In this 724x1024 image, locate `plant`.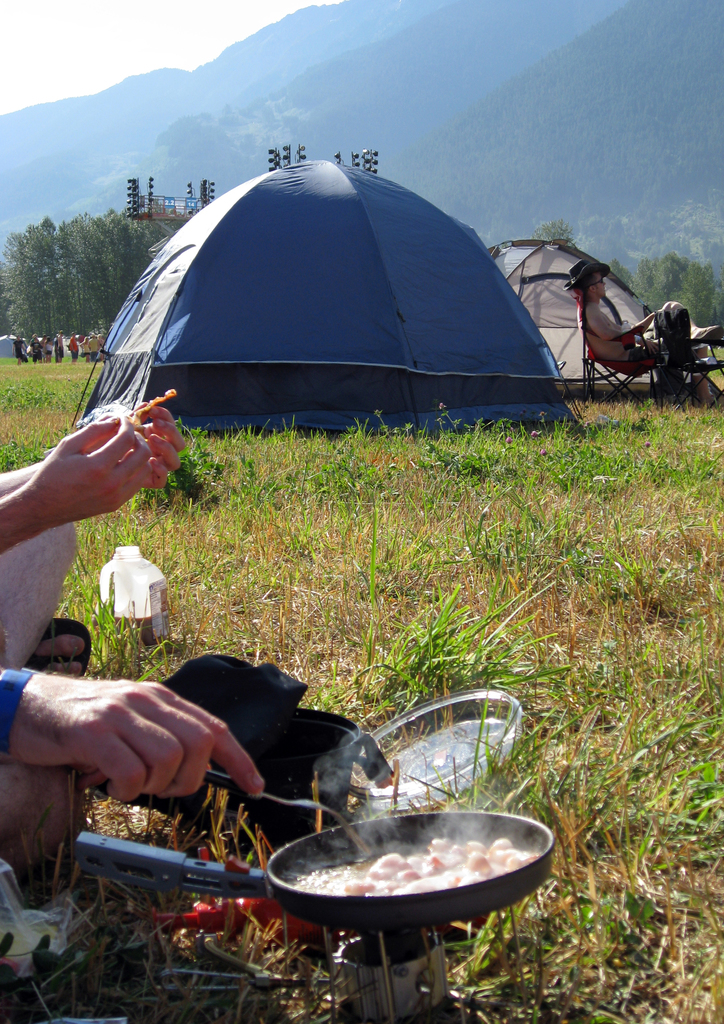
Bounding box: {"left": 300, "top": 578, "right": 563, "bottom": 705}.
